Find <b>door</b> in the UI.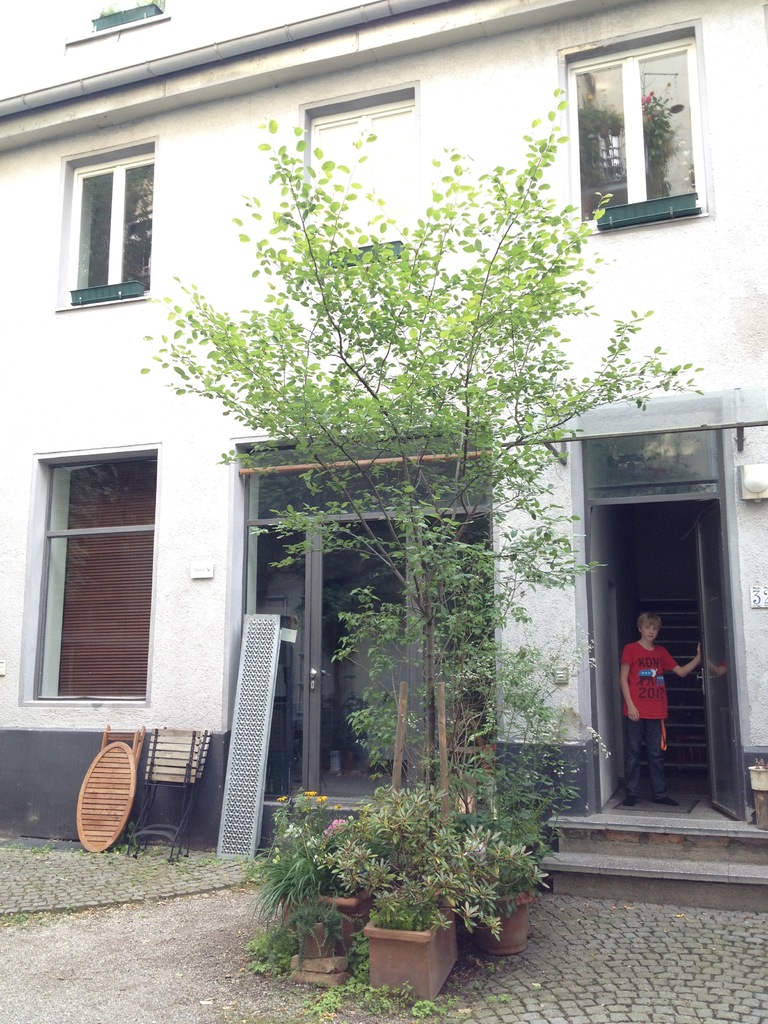
UI element at {"left": 586, "top": 441, "right": 734, "bottom": 831}.
